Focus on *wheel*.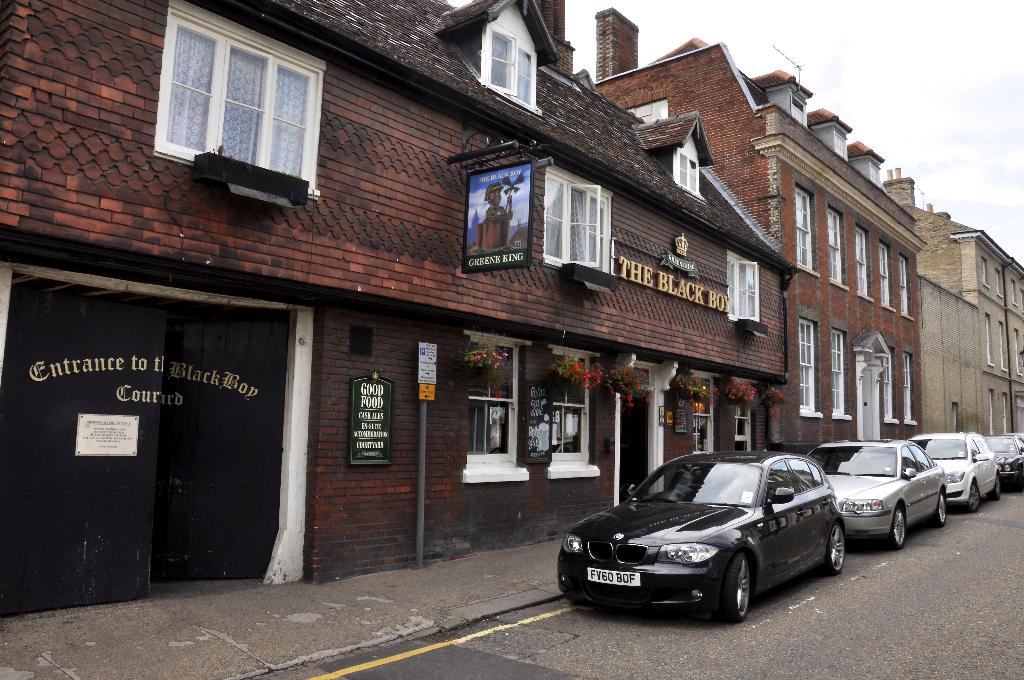
Focused at bbox=(886, 501, 906, 550).
